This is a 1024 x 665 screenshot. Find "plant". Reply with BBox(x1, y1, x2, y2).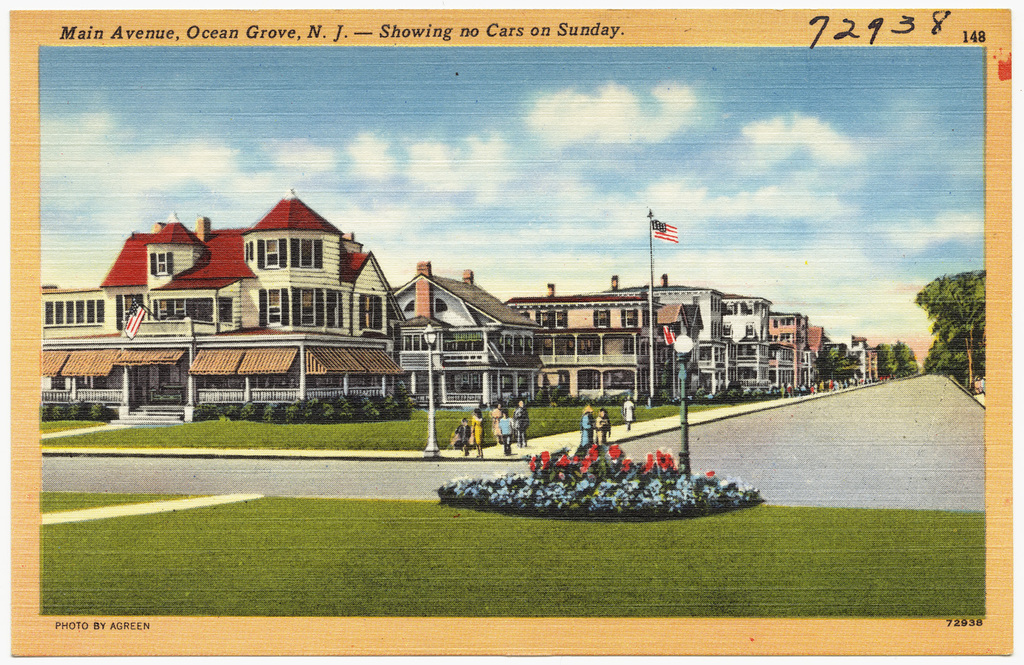
BBox(49, 395, 68, 424).
